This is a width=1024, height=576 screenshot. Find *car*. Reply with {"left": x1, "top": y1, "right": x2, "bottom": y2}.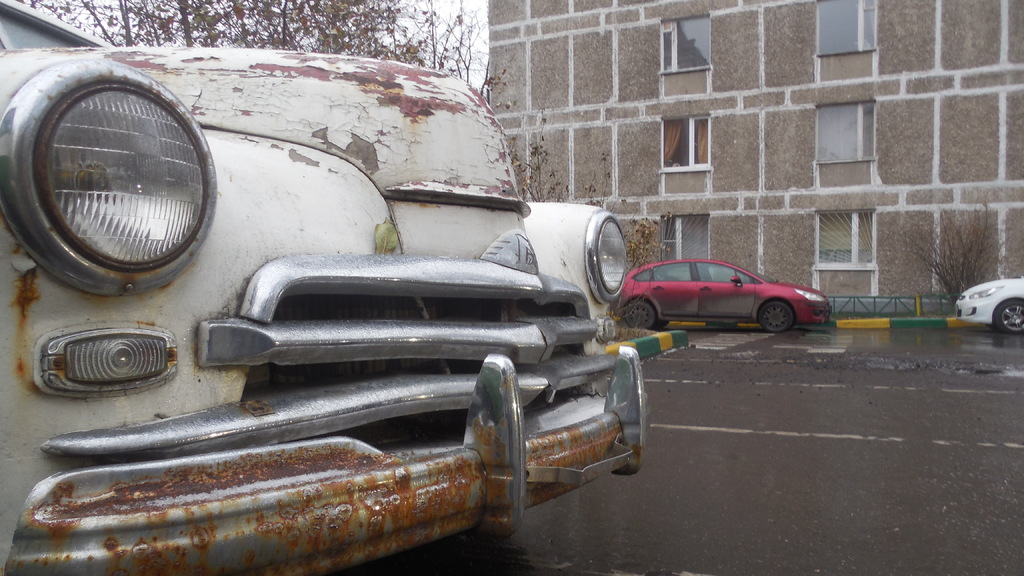
{"left": 0, "top": 0, "right": 653, "bottom": 575}.
